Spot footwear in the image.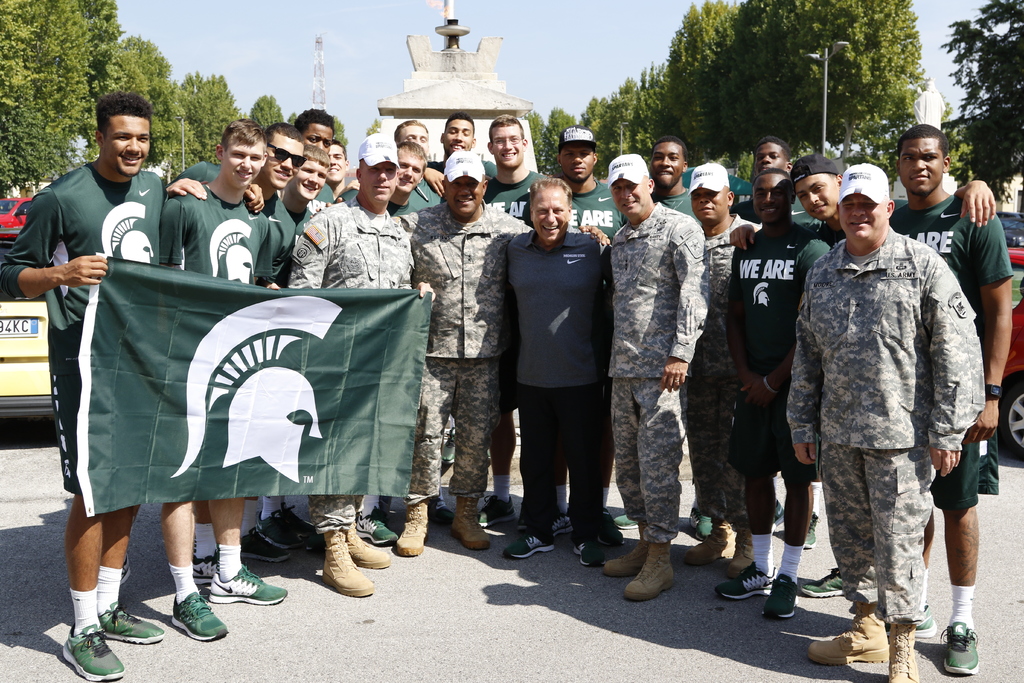
footwear found at l=621, t=545, r=678, b=601.
